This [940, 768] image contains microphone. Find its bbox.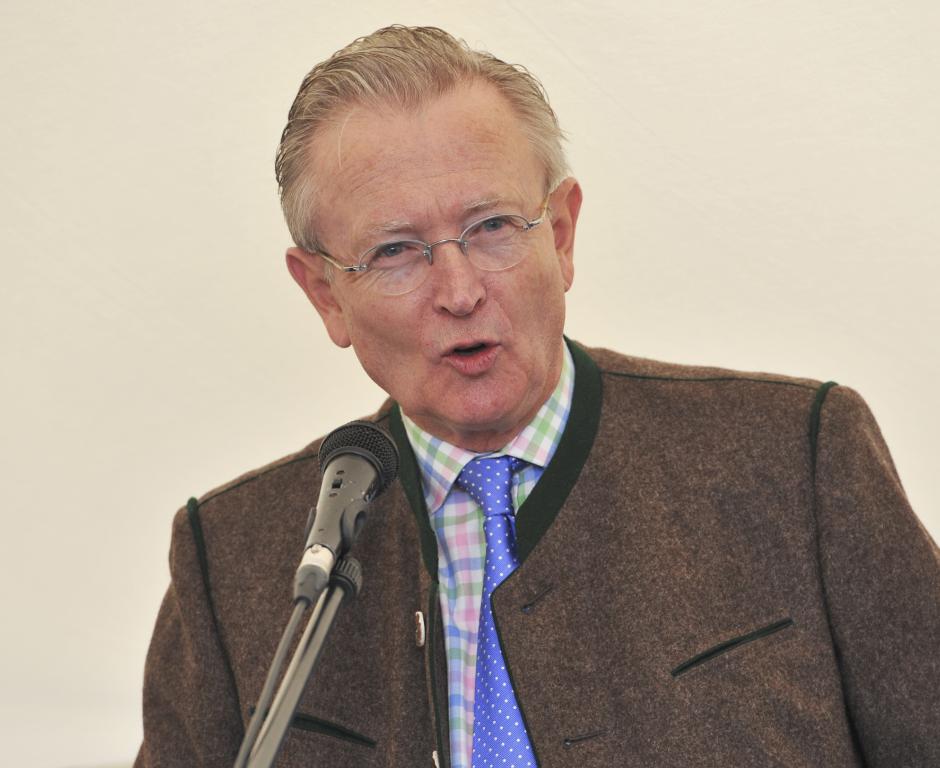
left=299, top=420, right=398, bottom=609.
